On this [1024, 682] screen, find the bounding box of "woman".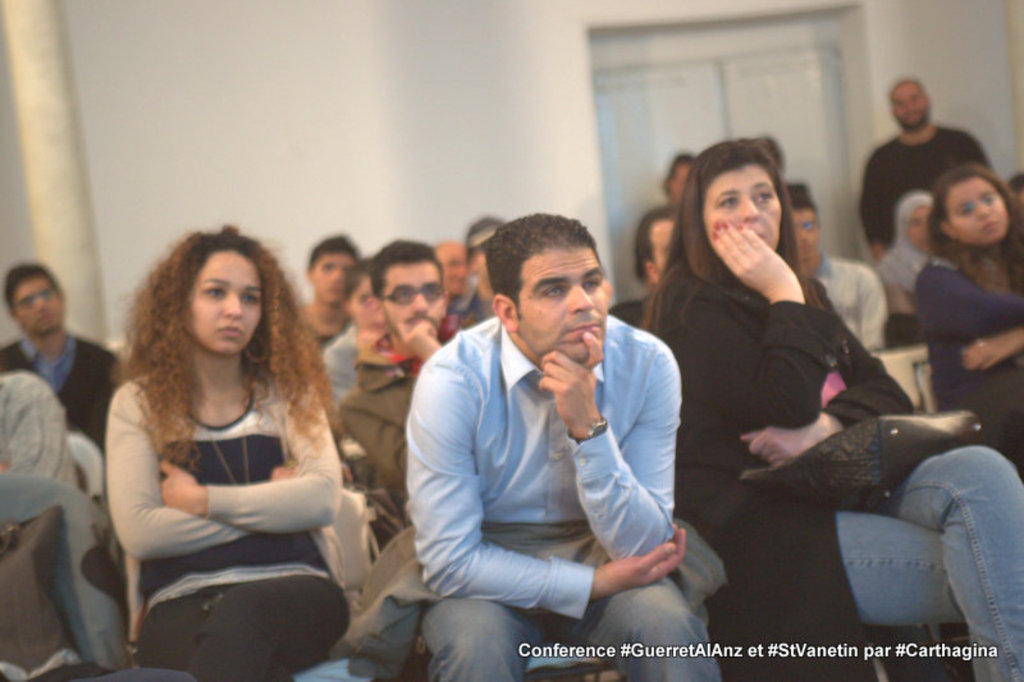
Bounding box: <box>99,233,352,668</box>.
